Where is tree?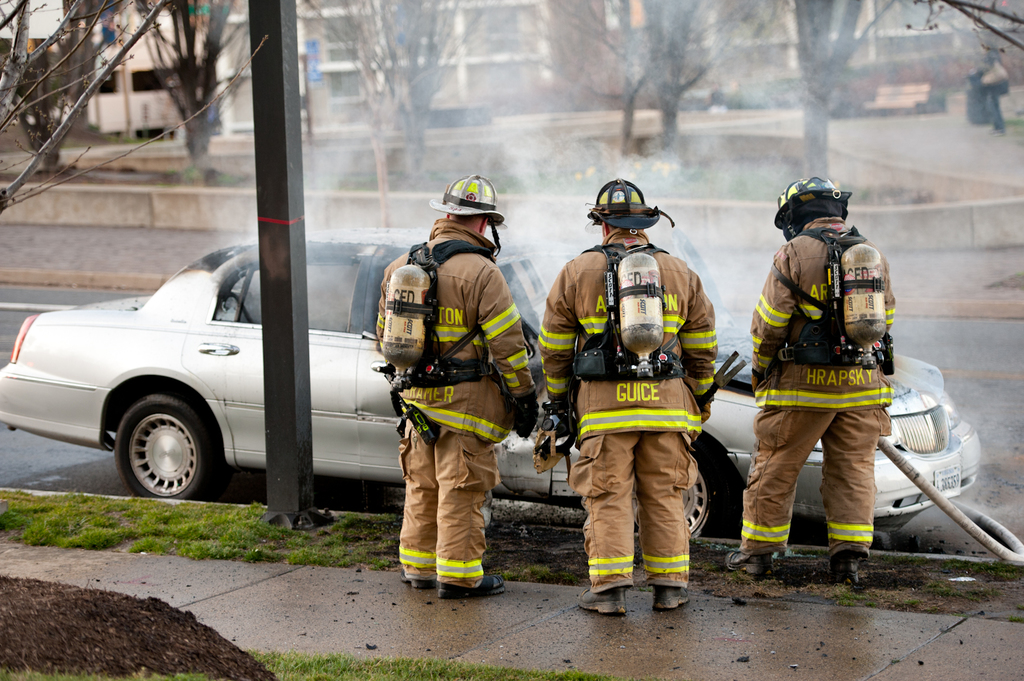
(291,0,495,193).
